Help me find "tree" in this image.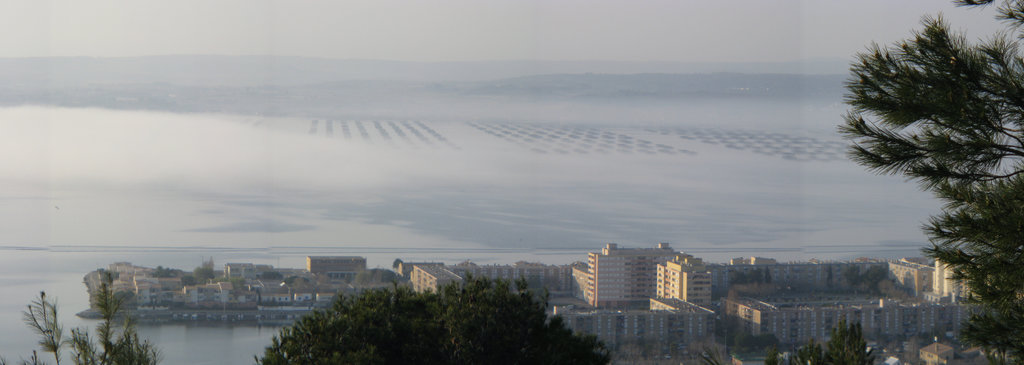
Found it: (x1=802, y1=312, x2=886, y2=364).
